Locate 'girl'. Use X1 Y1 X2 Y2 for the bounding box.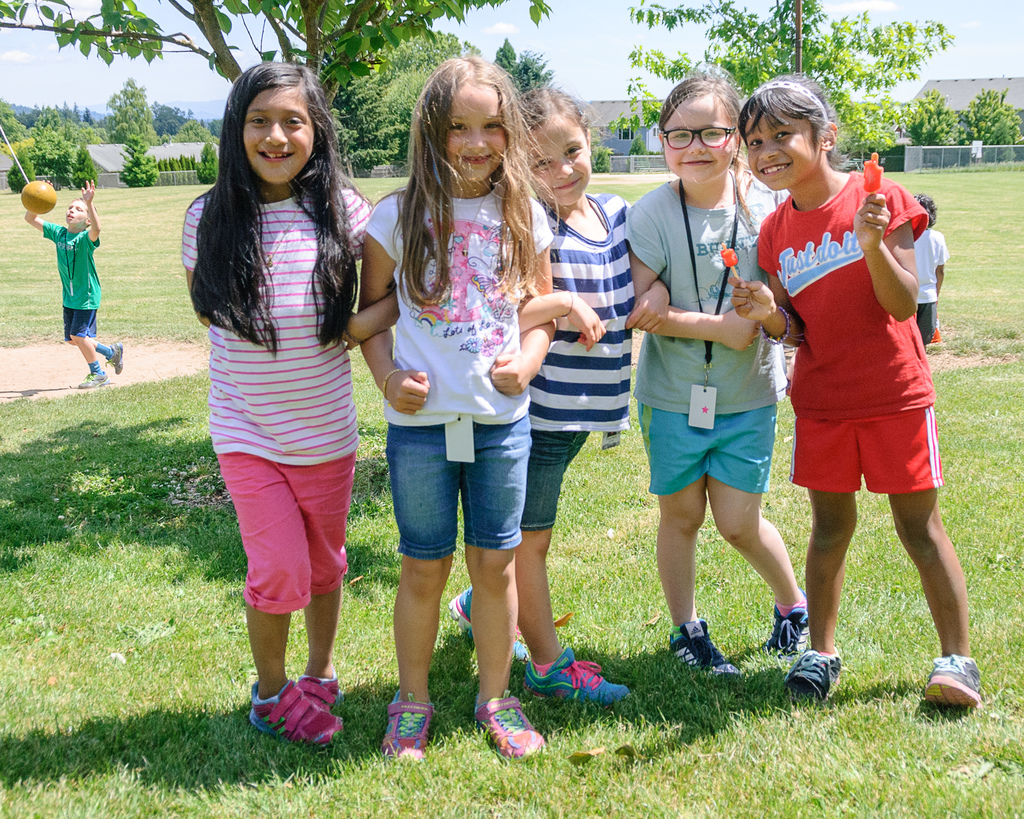
179 49 404 745.
